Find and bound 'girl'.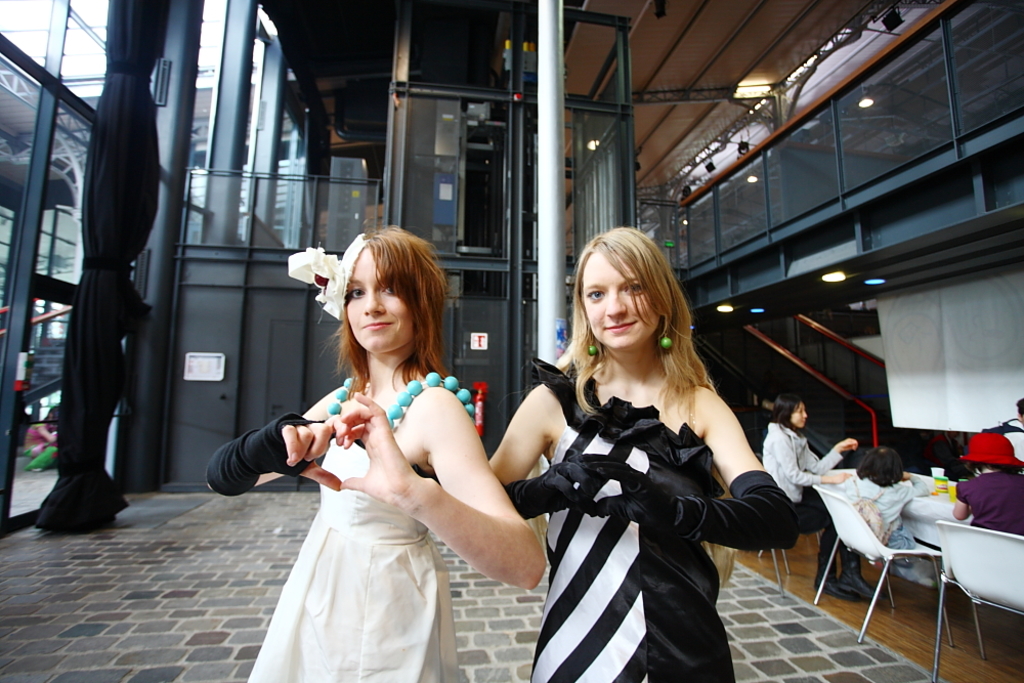
Bound: 827, 441, 934, 548.
